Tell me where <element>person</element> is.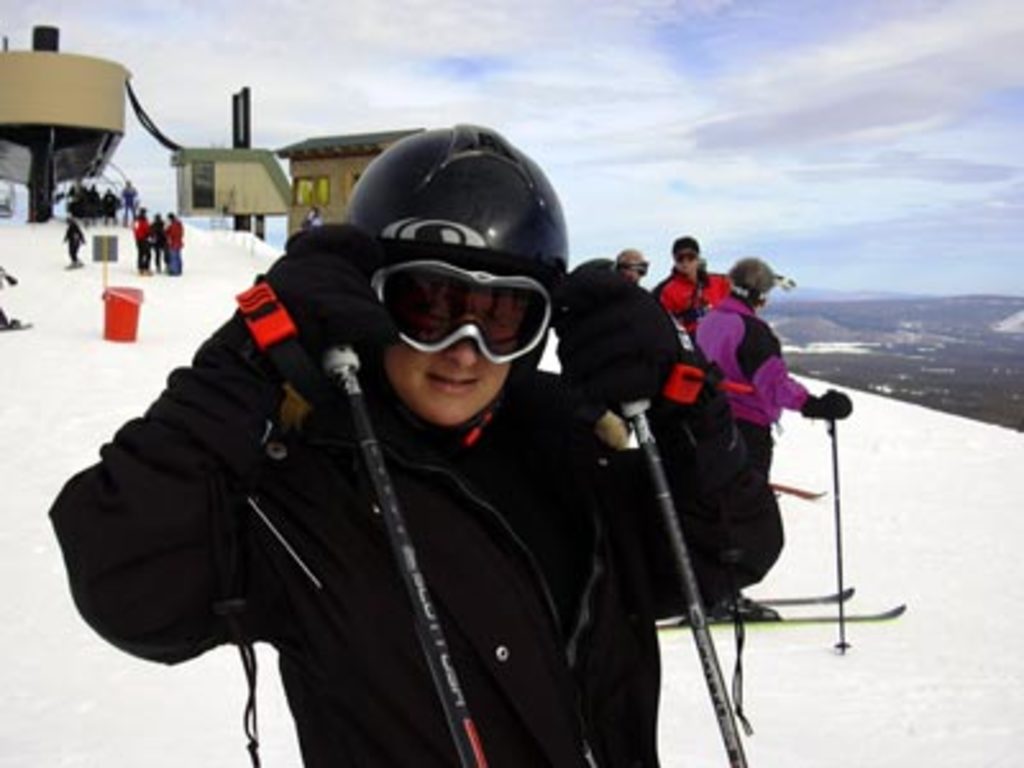
<element>person</element> is at bbox=[594, 253, 648, 451].
